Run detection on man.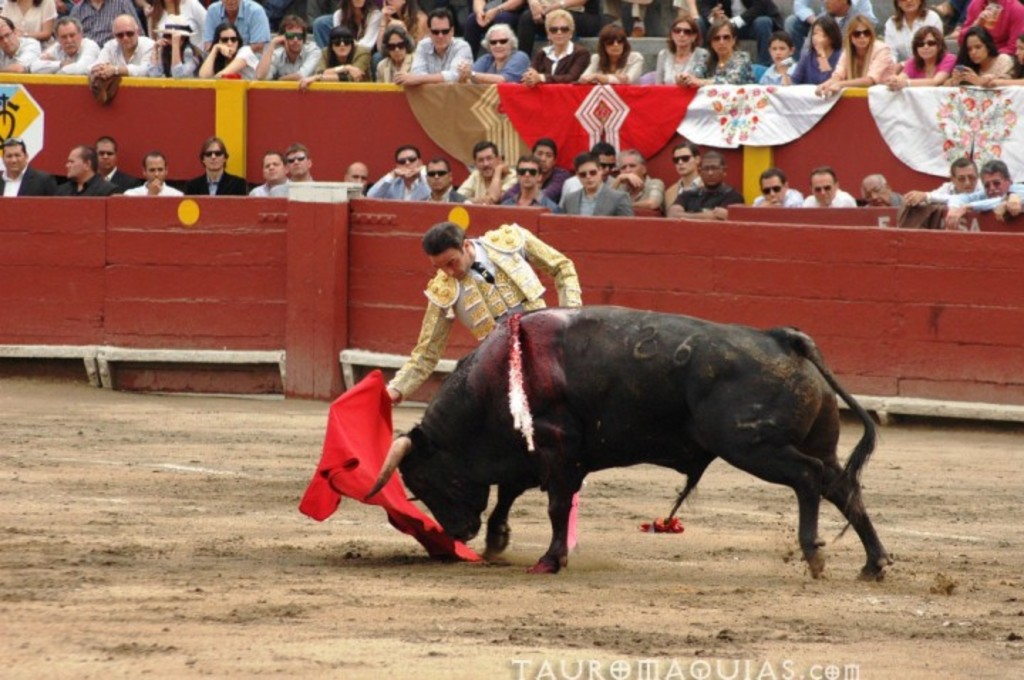
Result: {"left": 802, "top": 166, "right": 858, "bottom": 206}.
